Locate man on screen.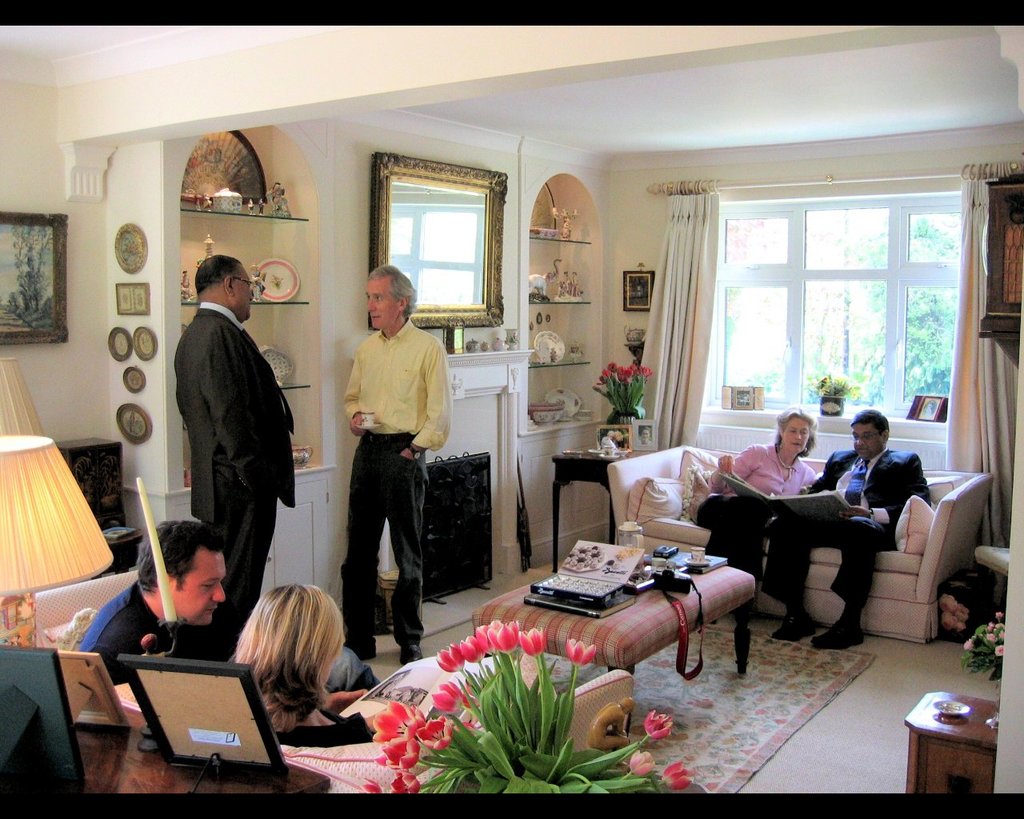
On screen at bbox=(78, 519, 229, 686).
